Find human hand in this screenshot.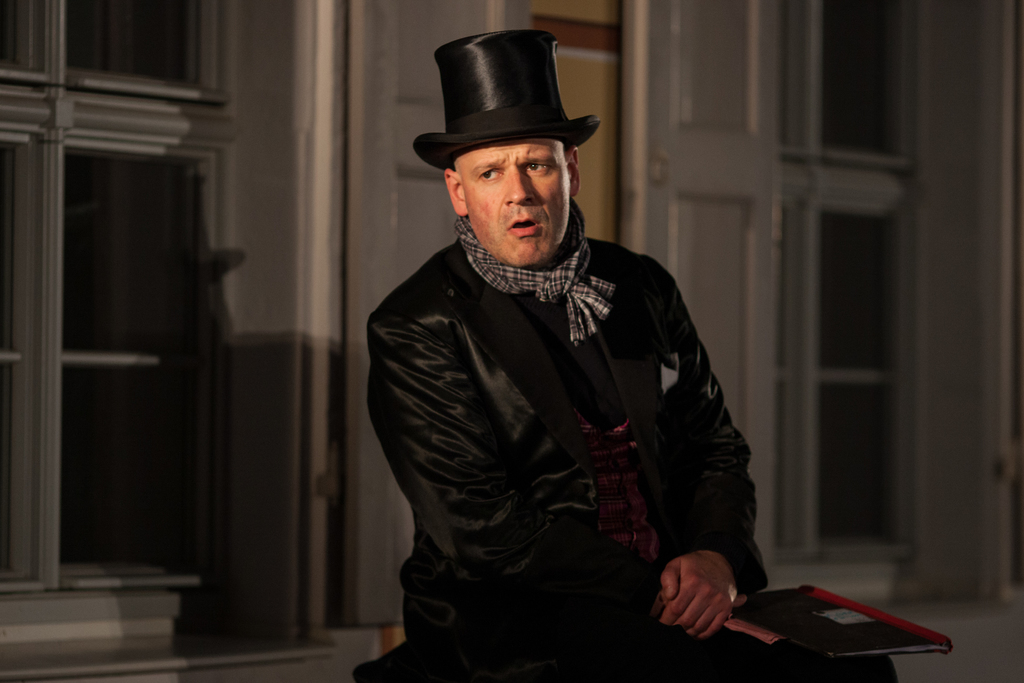
The bounding box for human hand is {"x1": 658, "y1": 549, "x2": 740, "y2": 639}.
